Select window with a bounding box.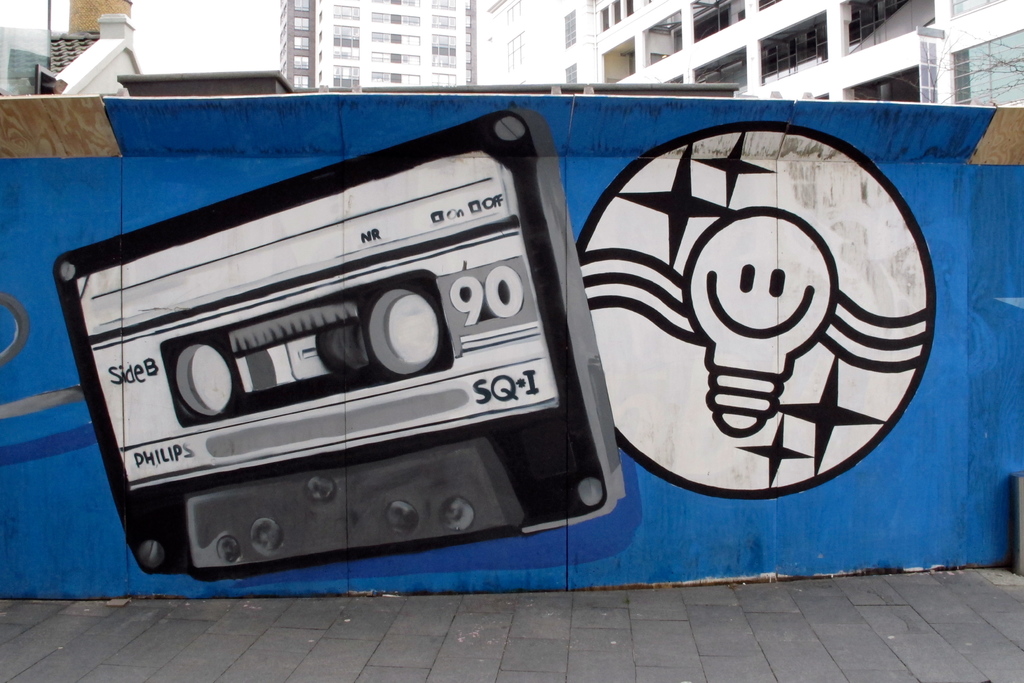
locate(369, 33, 418, 45).
